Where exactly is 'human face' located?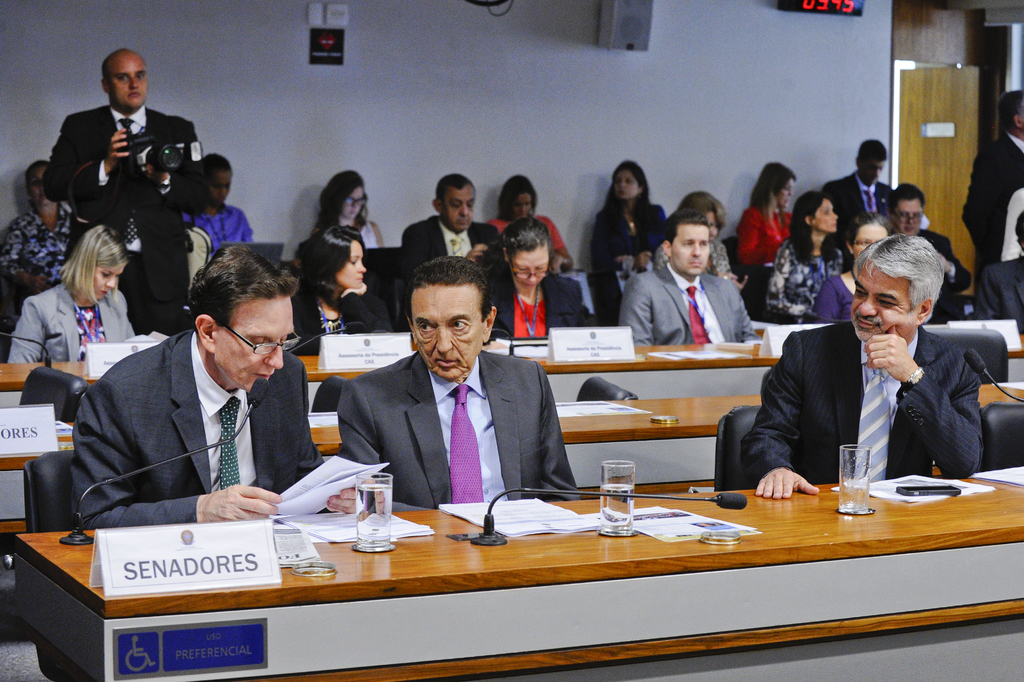
Its bounding box is [x1=444, y1=188, x2=476, y2=226].
